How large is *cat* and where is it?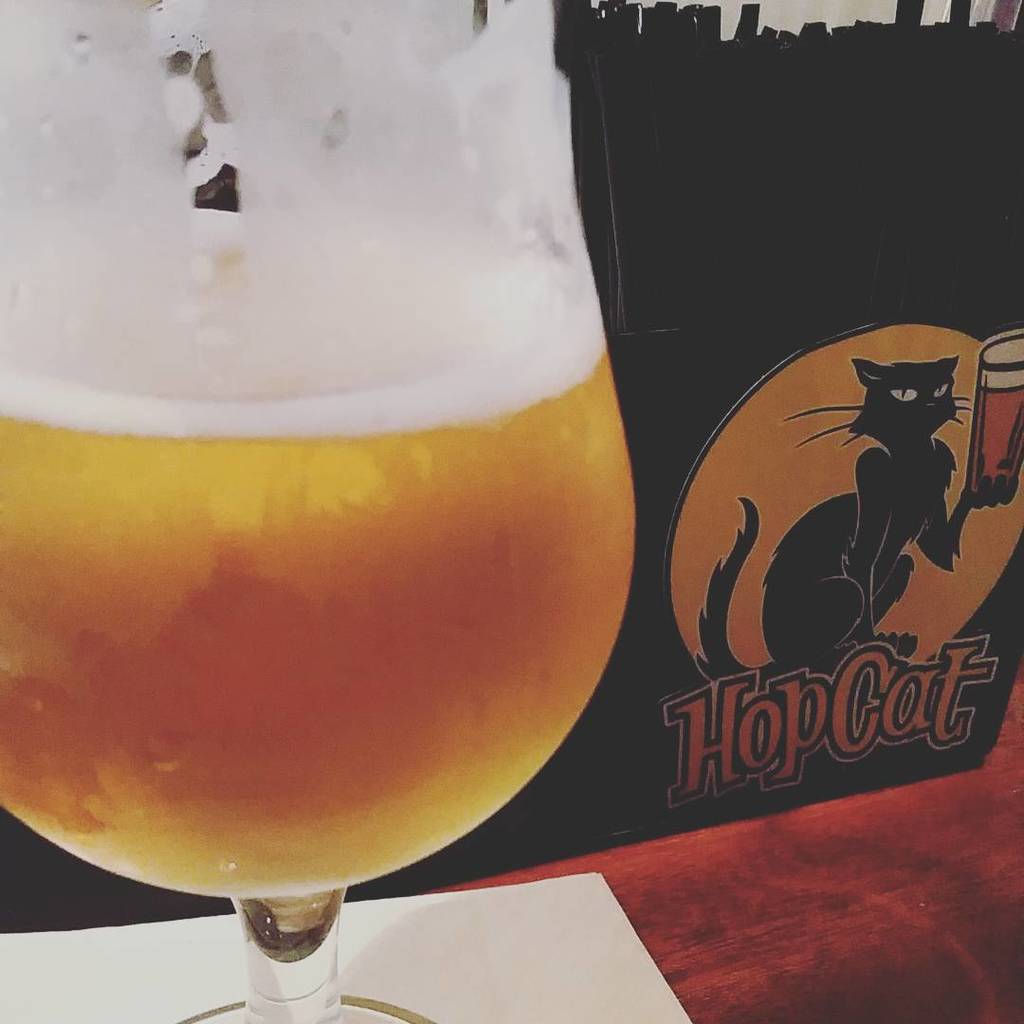
Bounding box: rect(683, 345, 1023, 709).
